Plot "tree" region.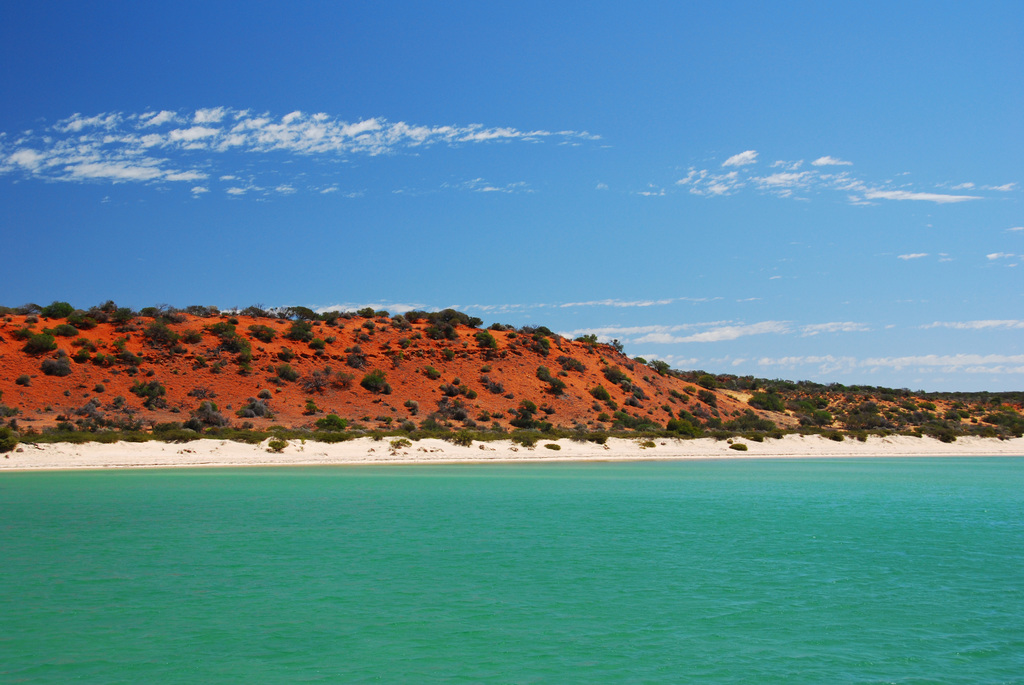
Plotted at bbox=[260, 327, 276, 344].
